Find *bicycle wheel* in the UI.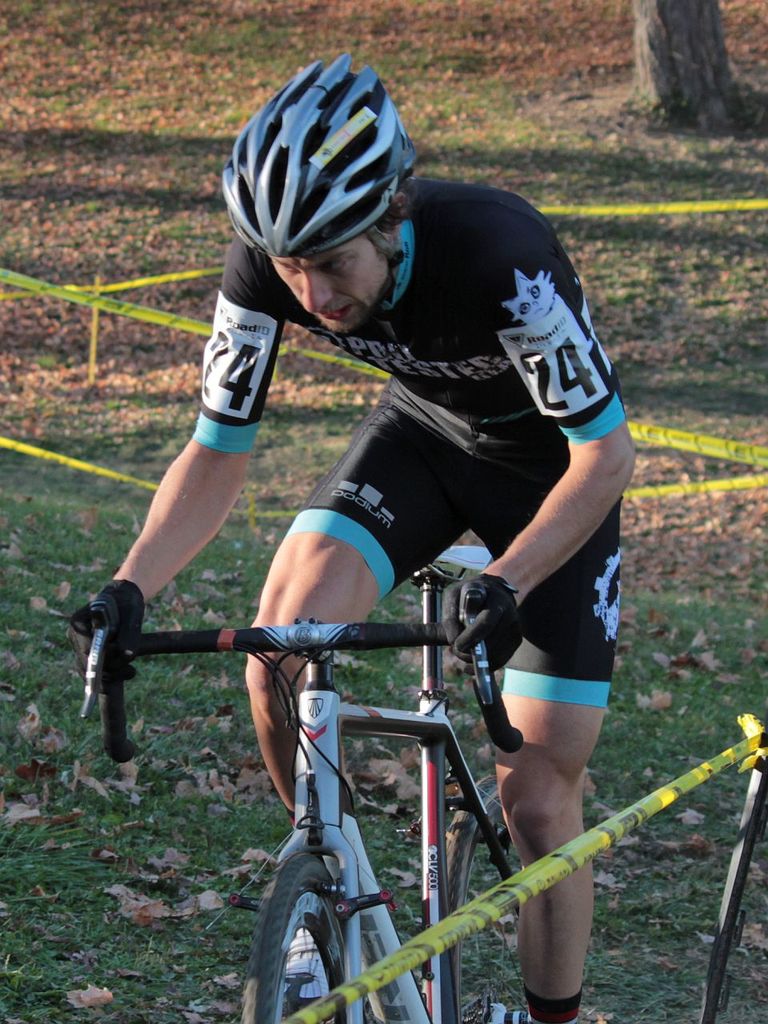
UI element at detection(252, 834, 369, 1016).
